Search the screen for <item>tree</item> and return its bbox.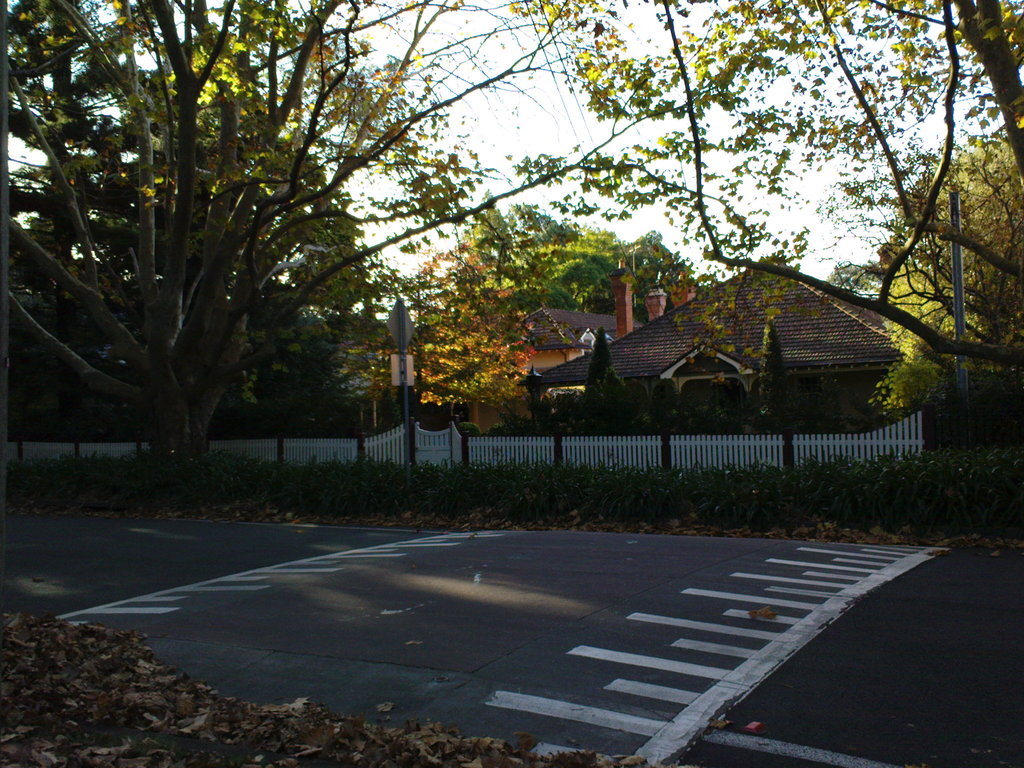
Found: bbox=[828, 254, 892, 300].
